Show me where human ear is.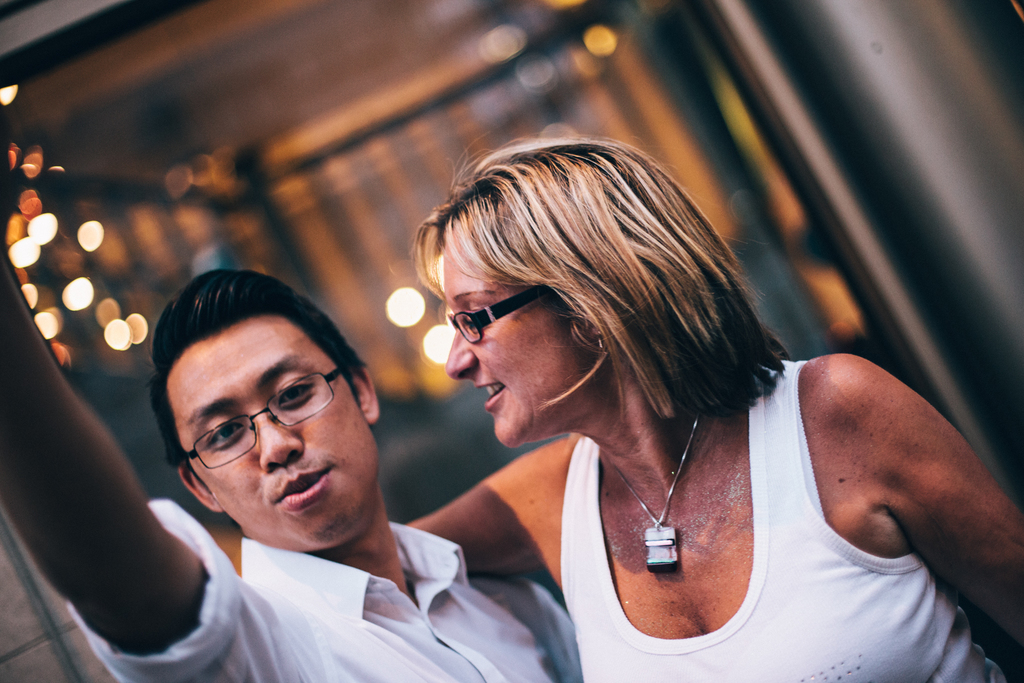
human ear is at [177, 467, 225, 514].
